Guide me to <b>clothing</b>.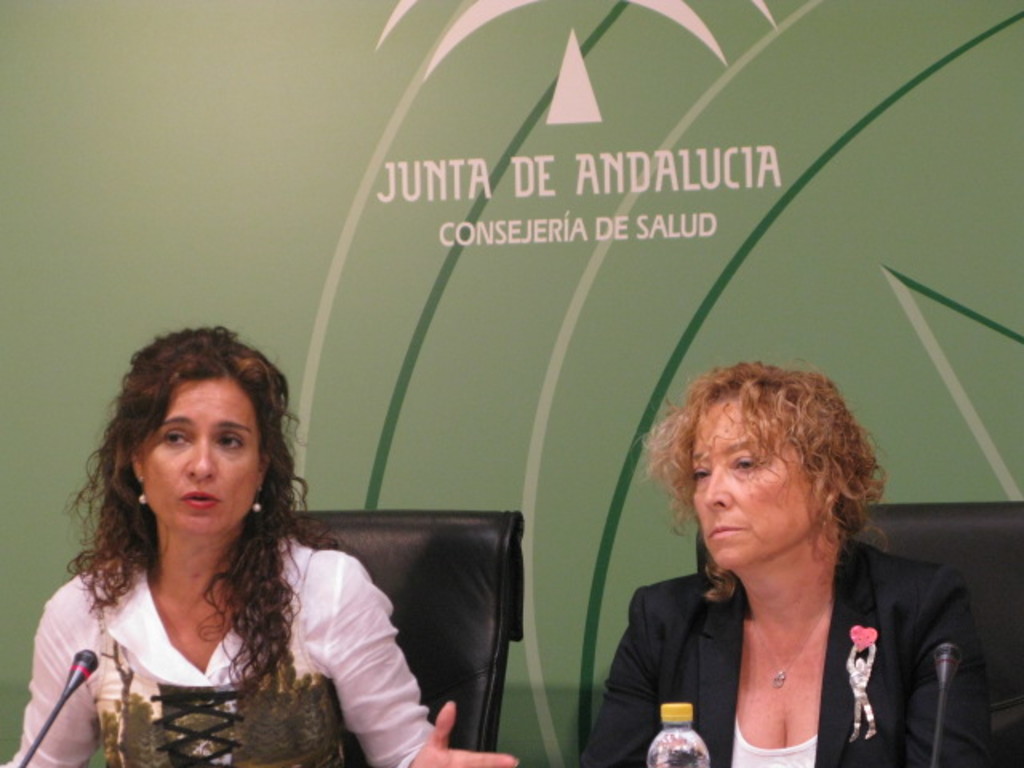
Guidance: (590,539,989,766).
